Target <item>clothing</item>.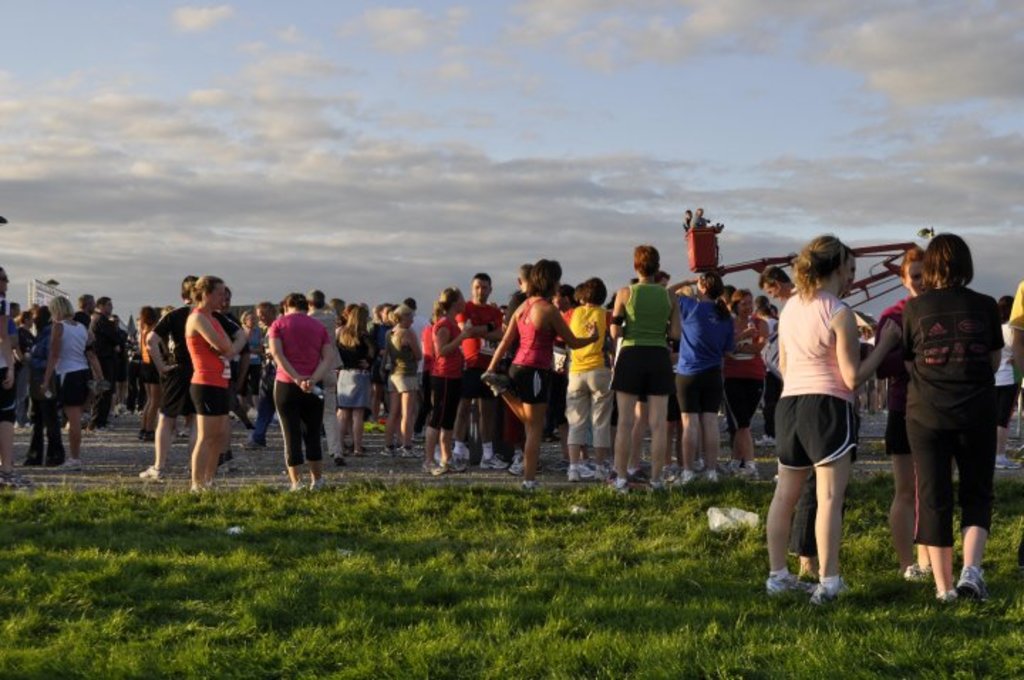
Target region: box=[506, 296, 558, 398].
